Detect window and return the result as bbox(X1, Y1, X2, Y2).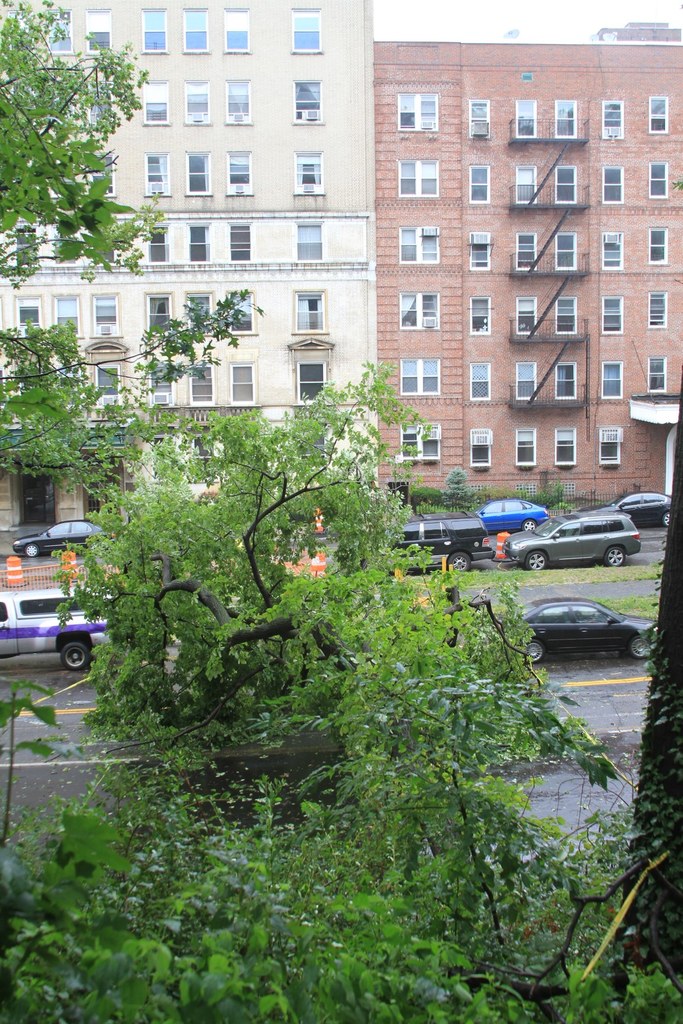
bbox(600, 99, 620, 140).
